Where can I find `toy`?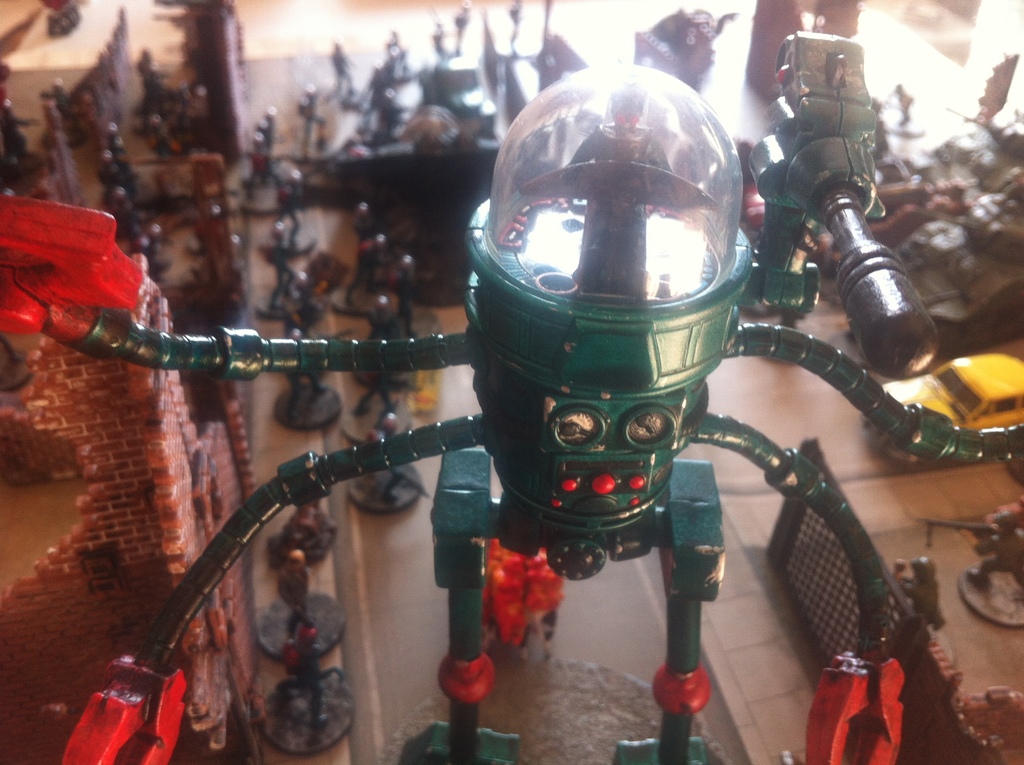
You can find it at {"x1": 251, "y1": 225, "x2": 335, "y2": 322}.
